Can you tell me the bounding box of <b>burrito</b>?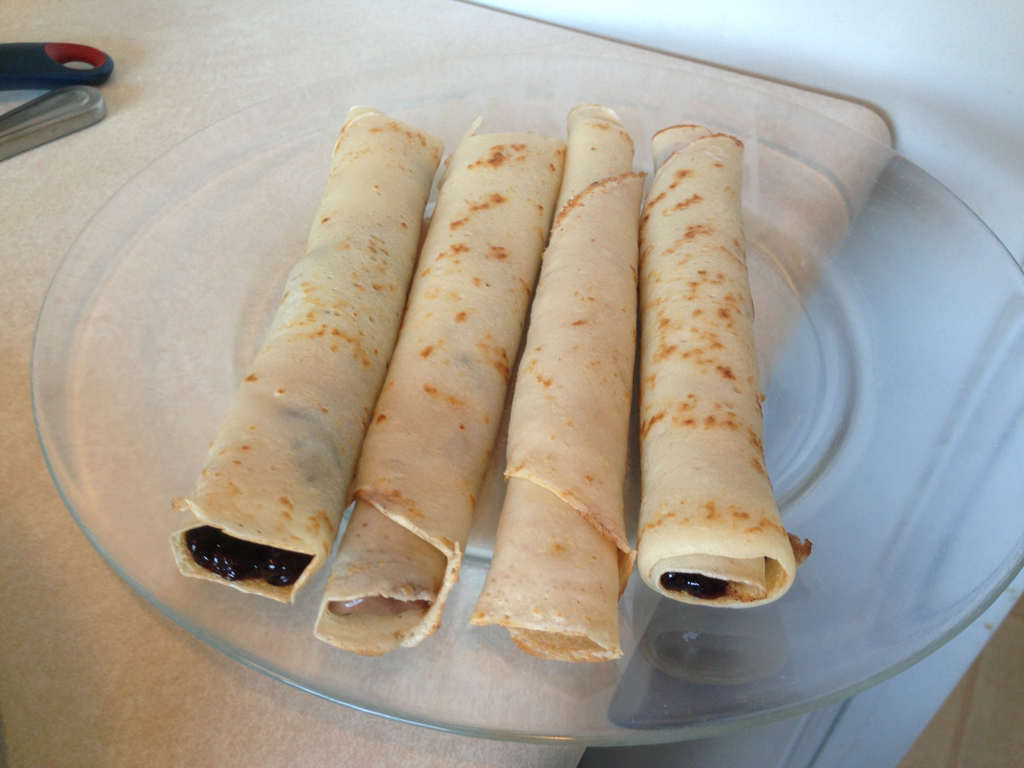
select_region(317, 110, 563, 662).
